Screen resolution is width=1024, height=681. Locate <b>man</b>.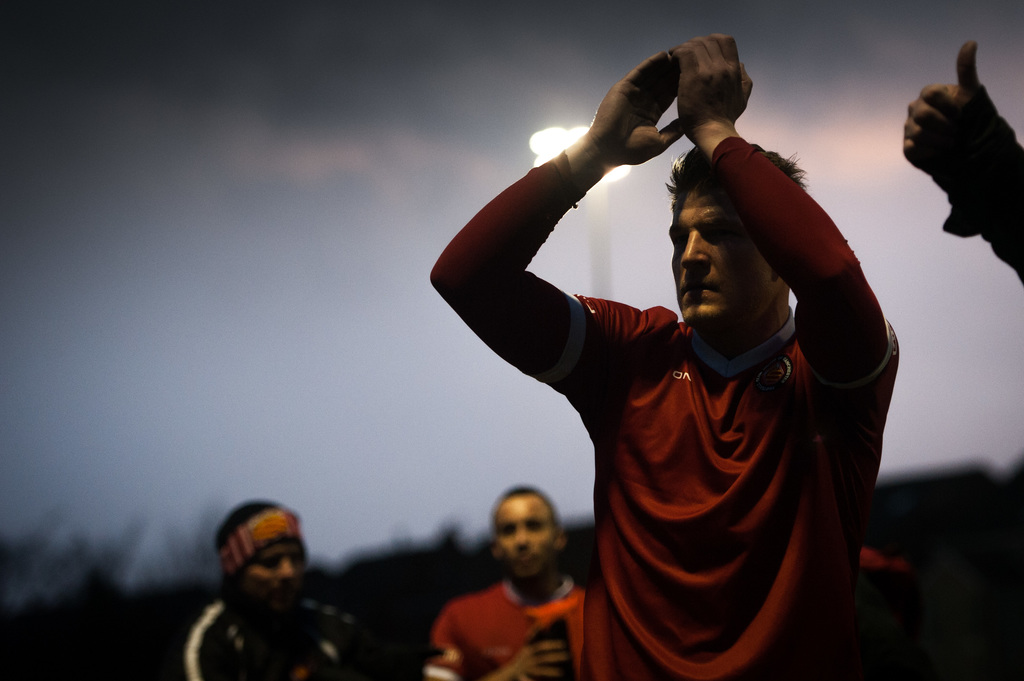
177, 502, 387, 680.
